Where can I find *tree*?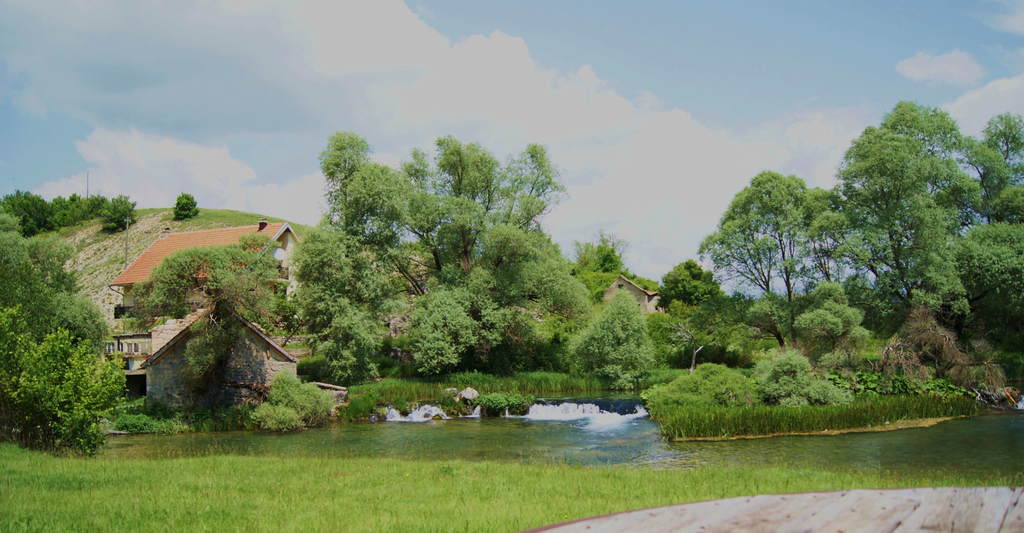
You can find it at bbox(227, 234, 286, 336).
